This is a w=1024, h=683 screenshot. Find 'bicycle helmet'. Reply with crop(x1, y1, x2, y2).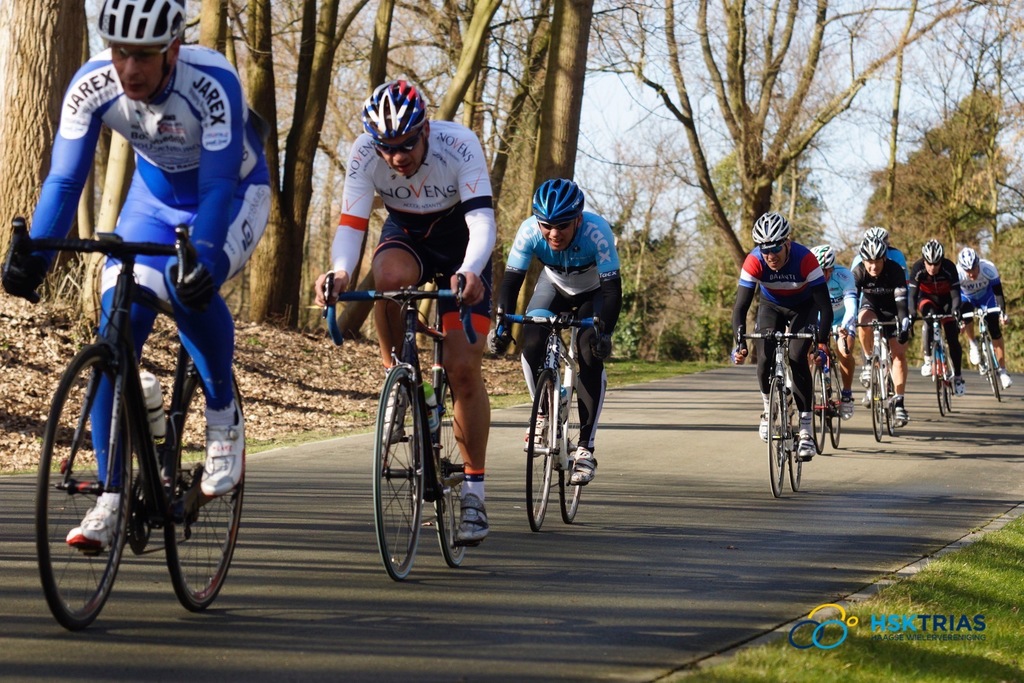
crop(102, 0, 186, 45).
